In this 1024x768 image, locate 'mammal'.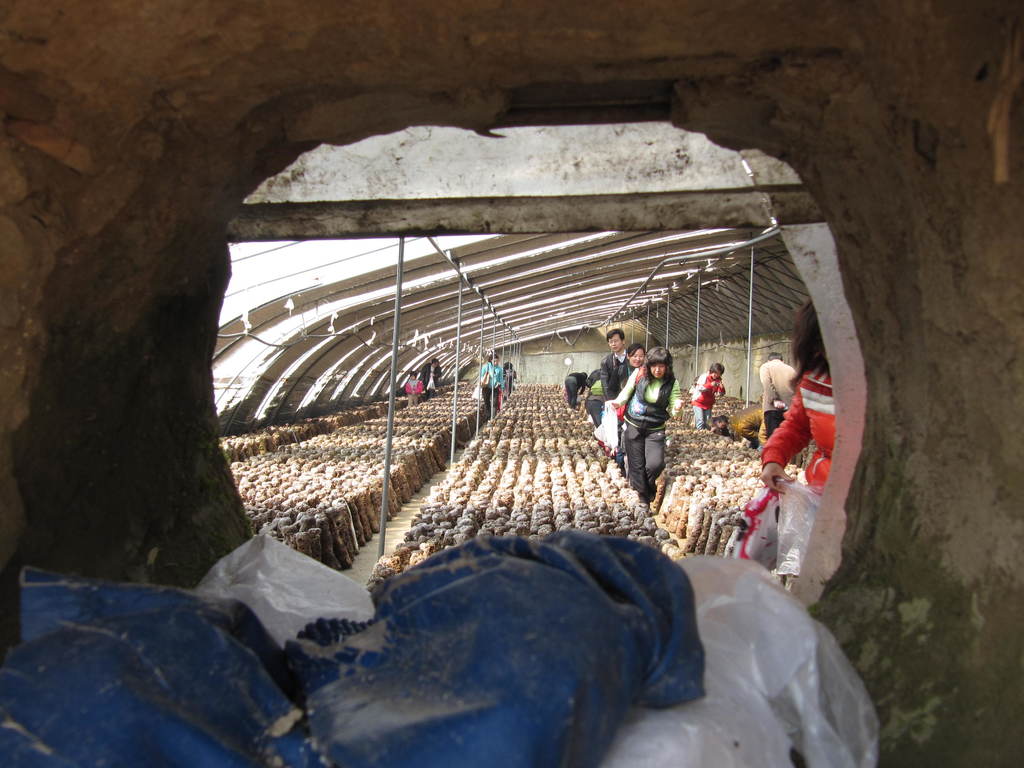
Bounding box: 420:356:442:397.
